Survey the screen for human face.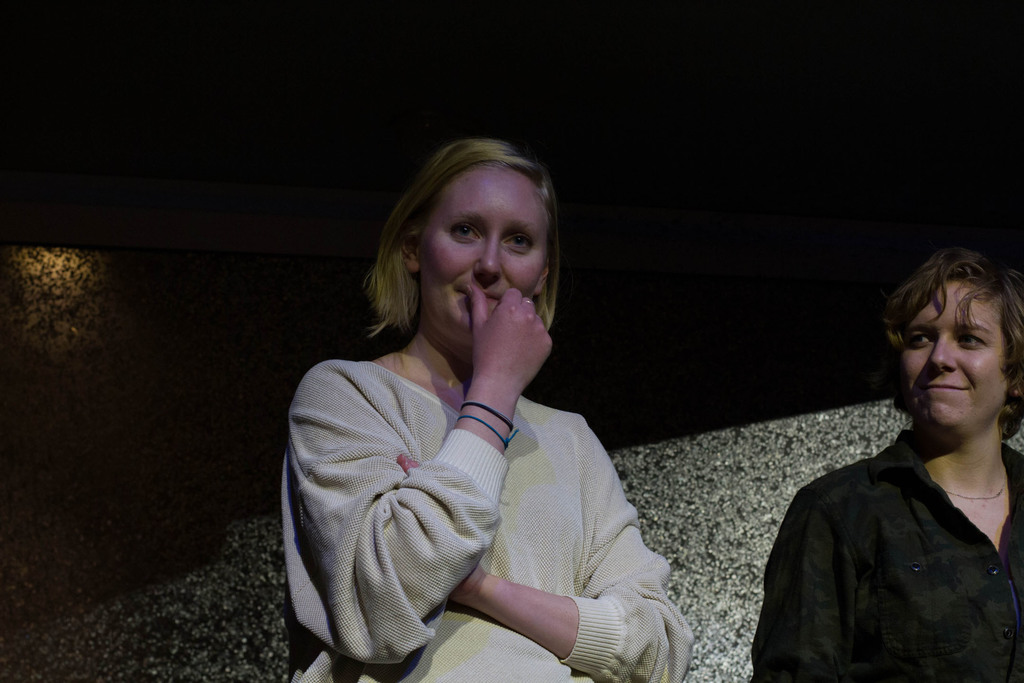
Survey found: select_region(900, 283, 1003, 427).
